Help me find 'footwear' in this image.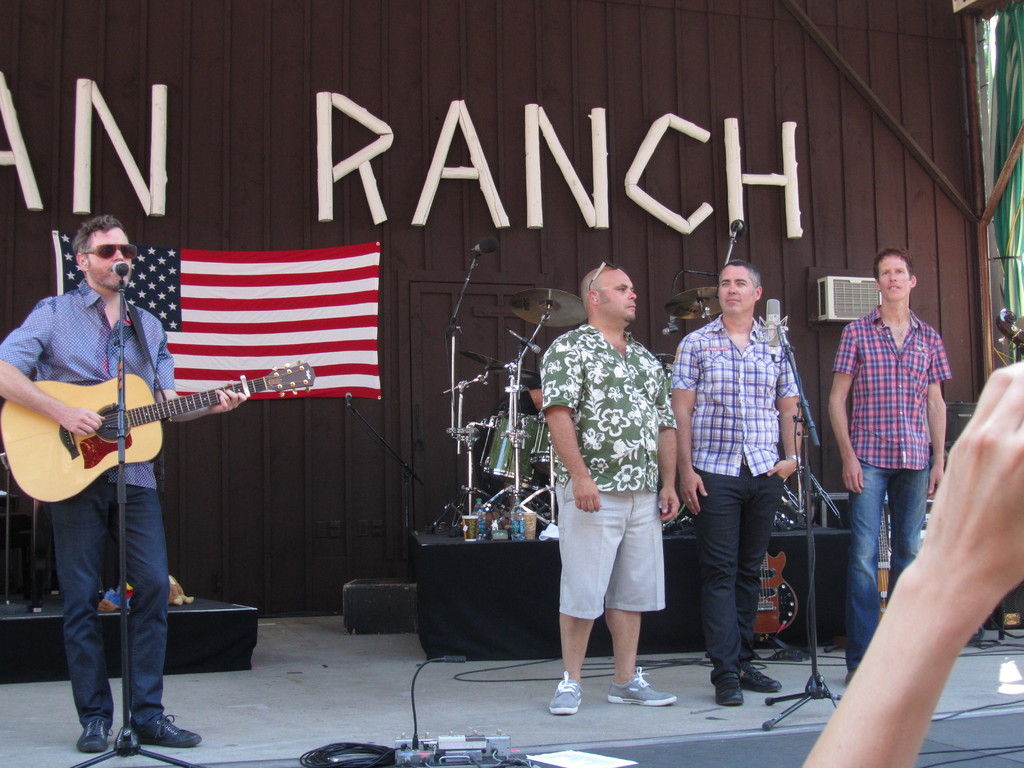
Found it: <box>607,664,677,706</box>.
